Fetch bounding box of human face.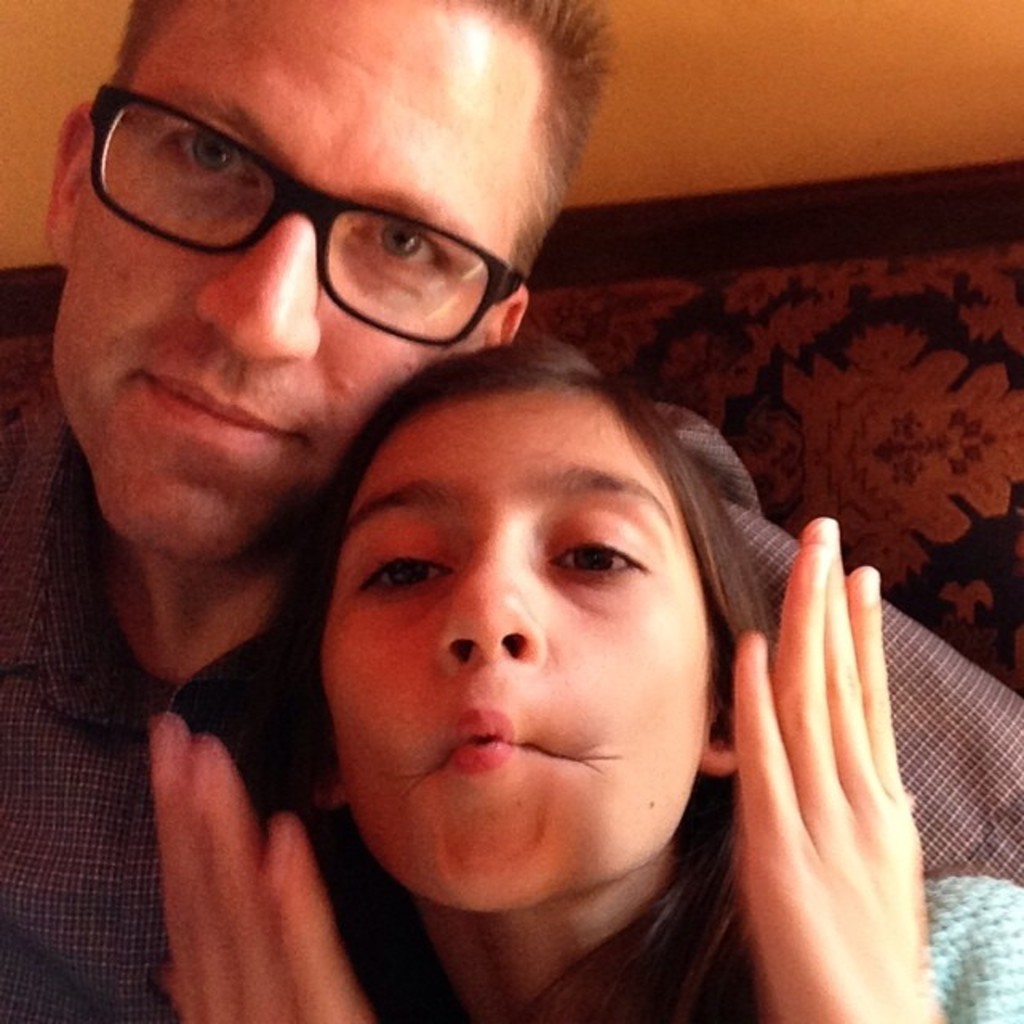
Bbox: [50, 0, 560, 566].
